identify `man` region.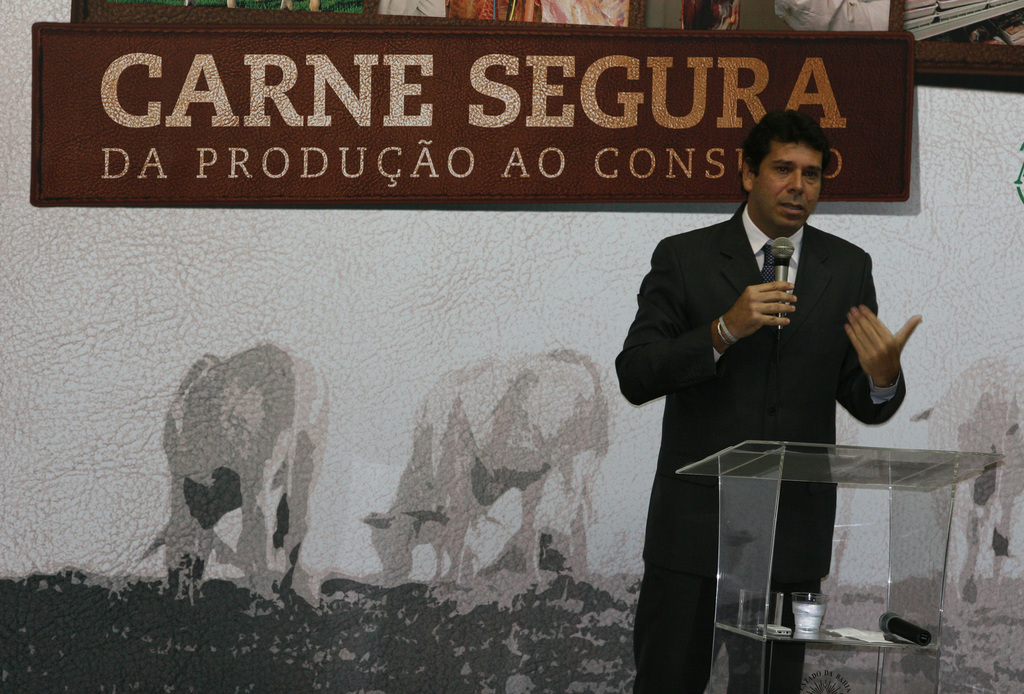
Region: 617 152 932 632.
